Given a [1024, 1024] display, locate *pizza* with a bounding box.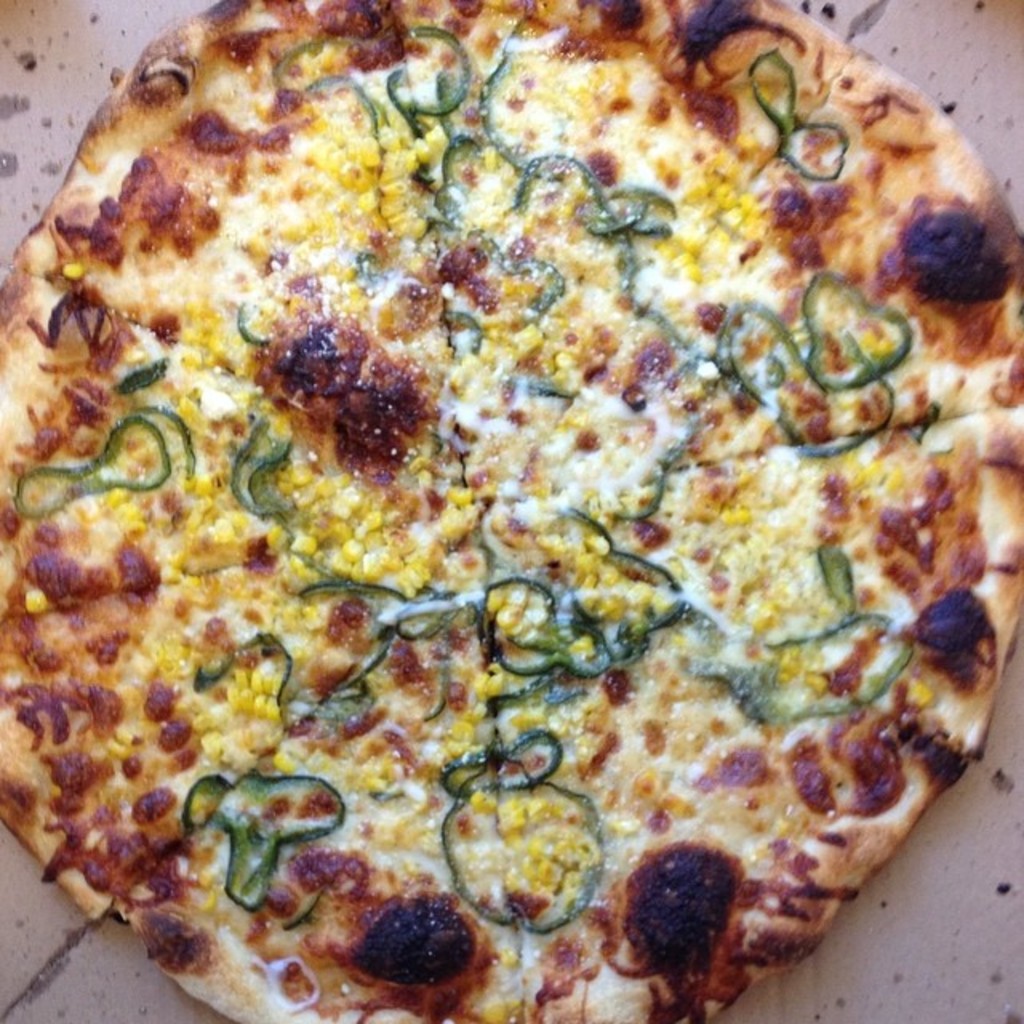
Located: locate(0, 5, 1022, 1022).
